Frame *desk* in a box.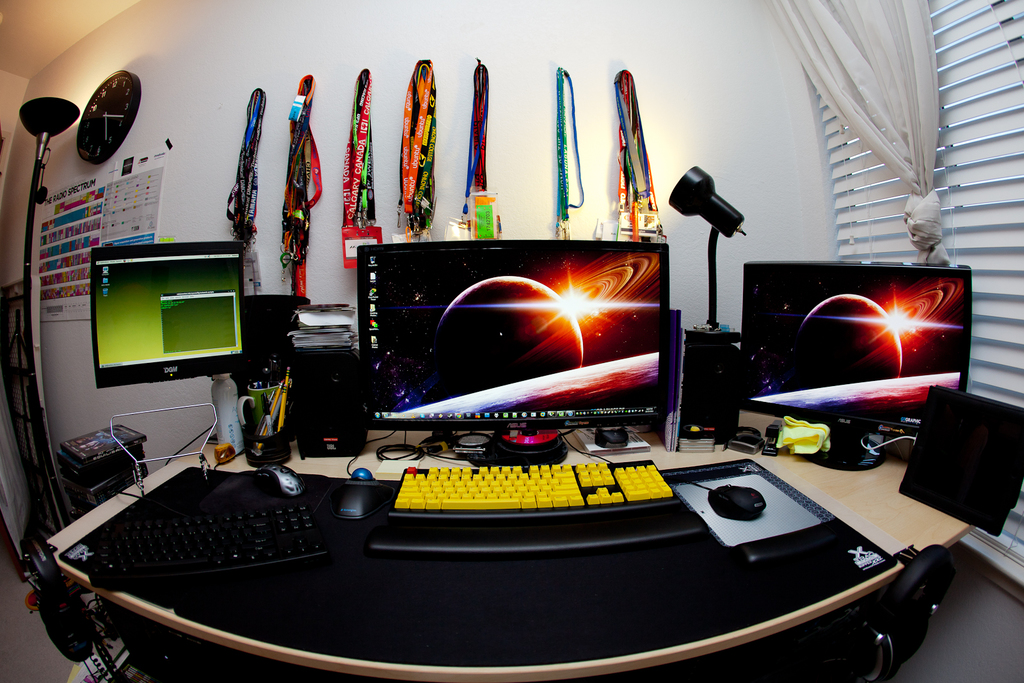
region(30, 426, 962, 682).
